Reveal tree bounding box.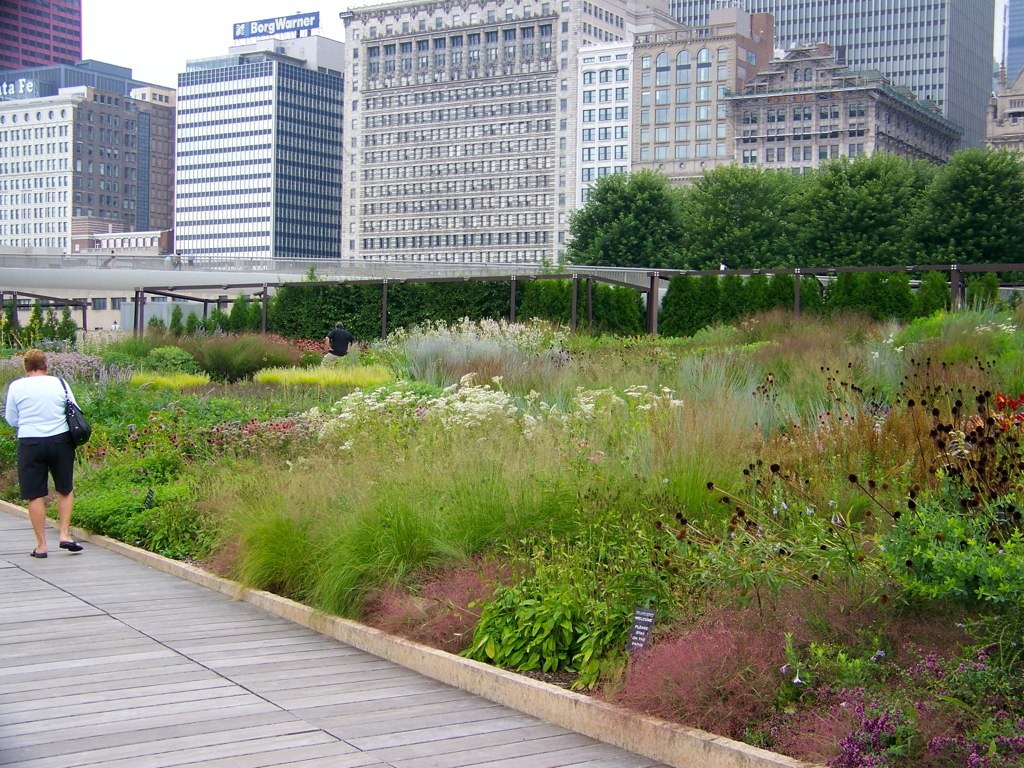
Revealed: (563,166,689,269).
